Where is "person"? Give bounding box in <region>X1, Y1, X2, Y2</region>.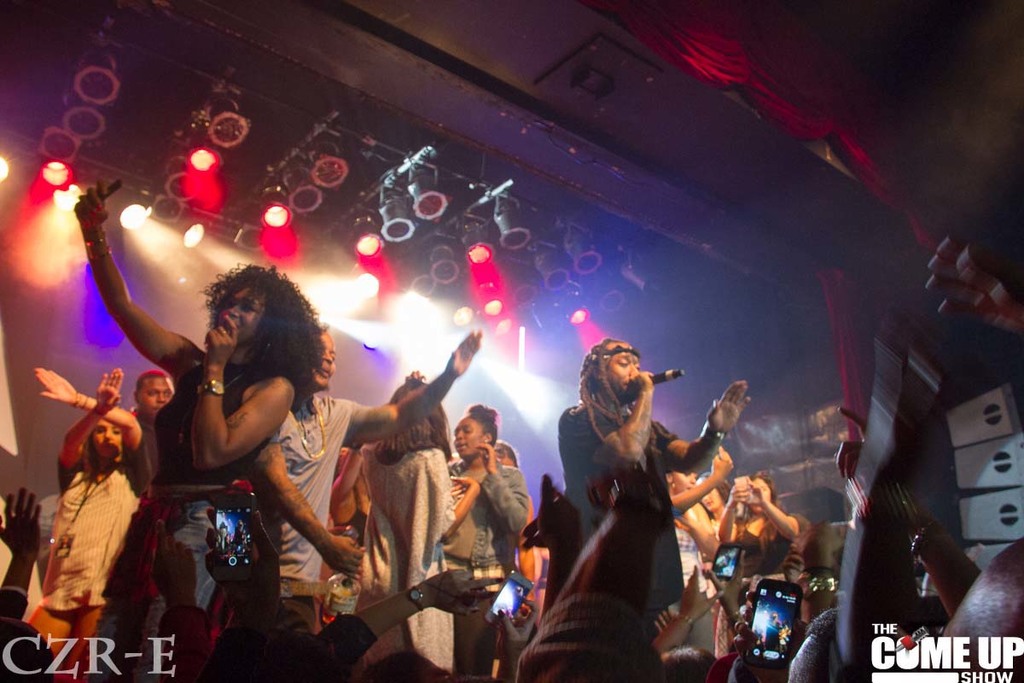
<region>271, 564, 540, 682</region>.
